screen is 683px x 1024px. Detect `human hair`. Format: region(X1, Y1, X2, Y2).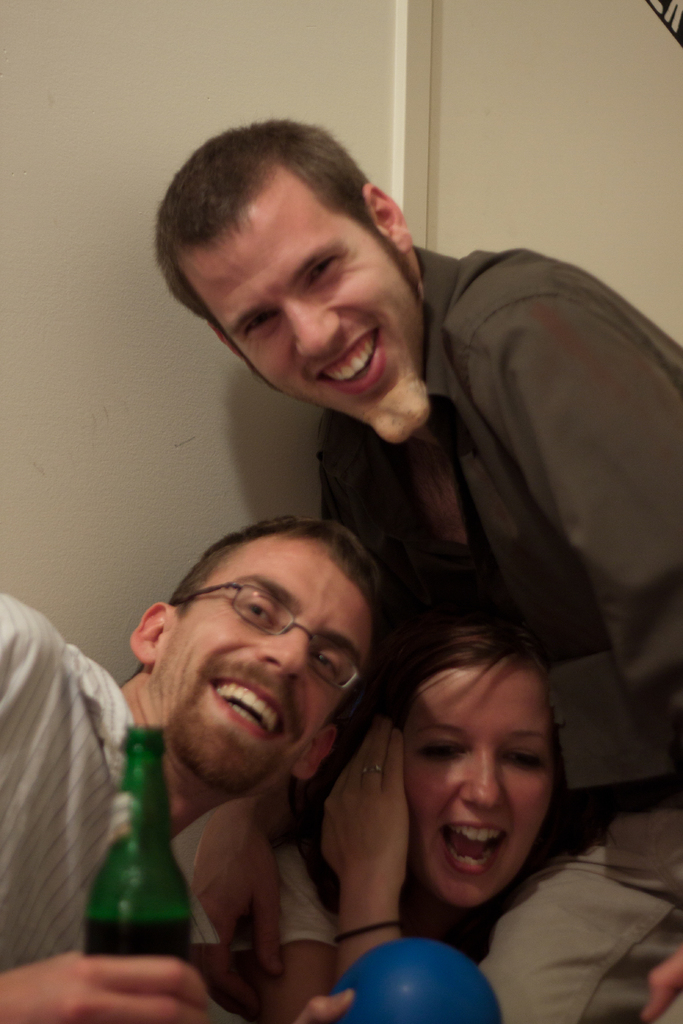
region(165, 115, 440, 394).
